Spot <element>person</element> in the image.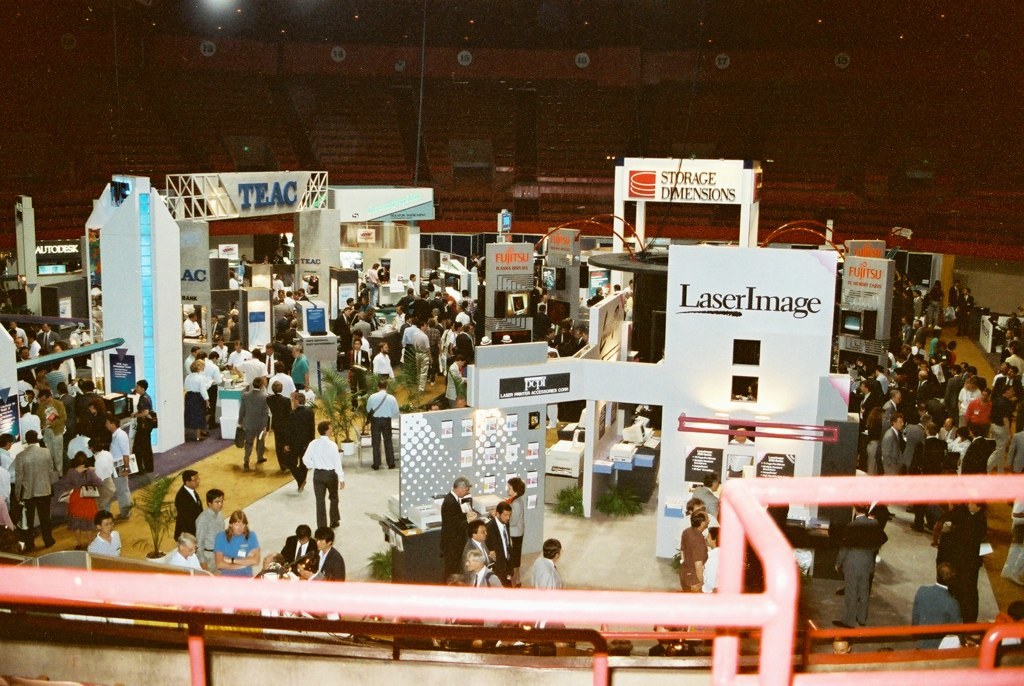
<element>person</element> found at <region>407, 275, 418, 293</region>.
